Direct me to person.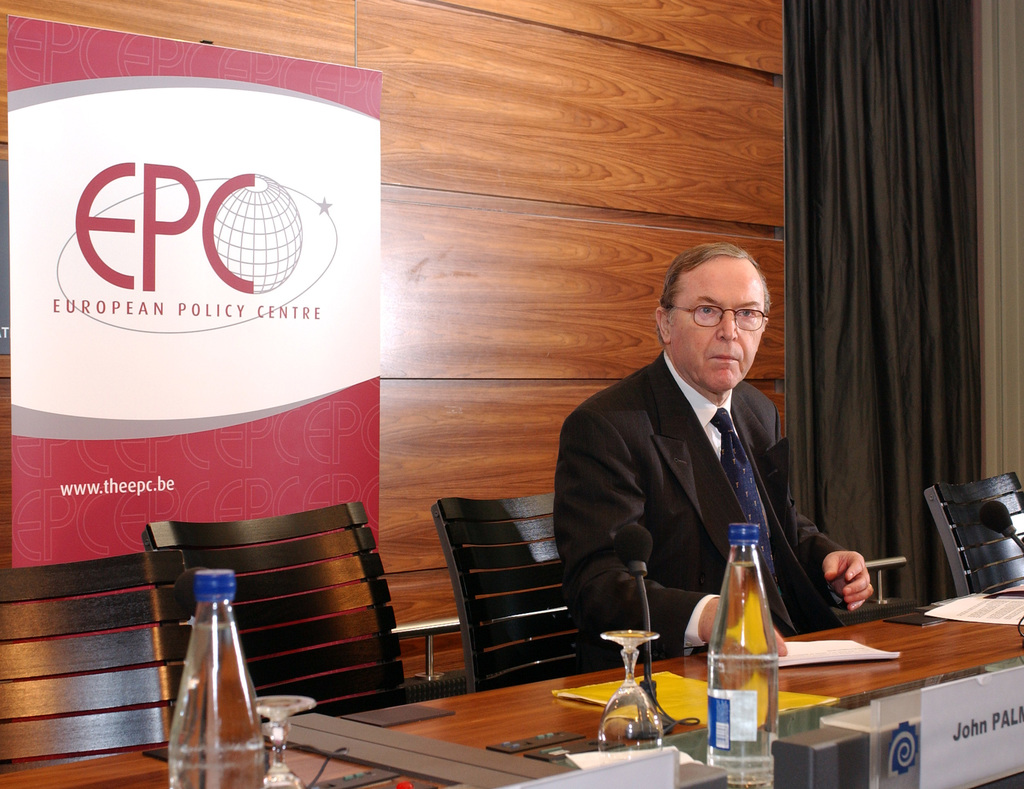
Direction: (x1=555, y1=245, x2=872, y2=656).
